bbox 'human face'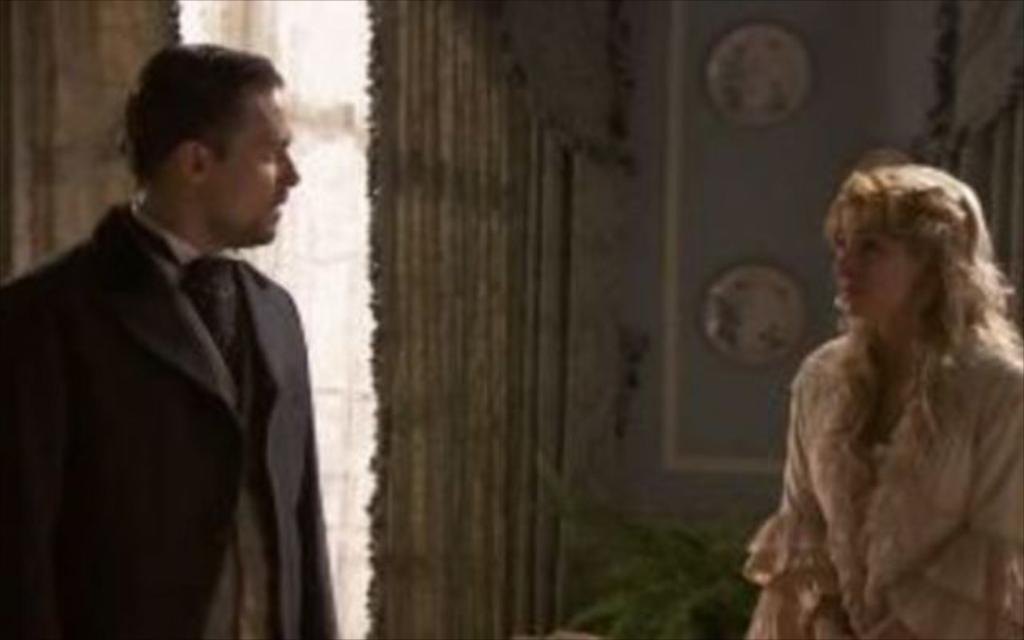
832/200/930/312
